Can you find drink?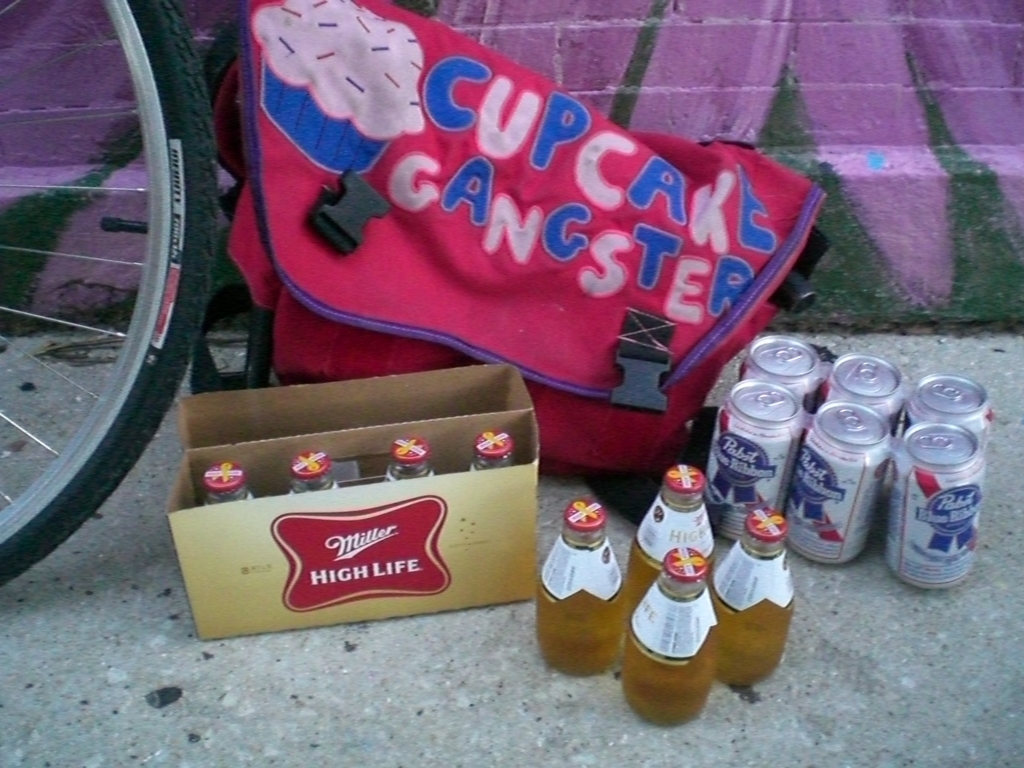
Yes, bounding box: (x1=713, y1=554, x2=794, y2=691).
